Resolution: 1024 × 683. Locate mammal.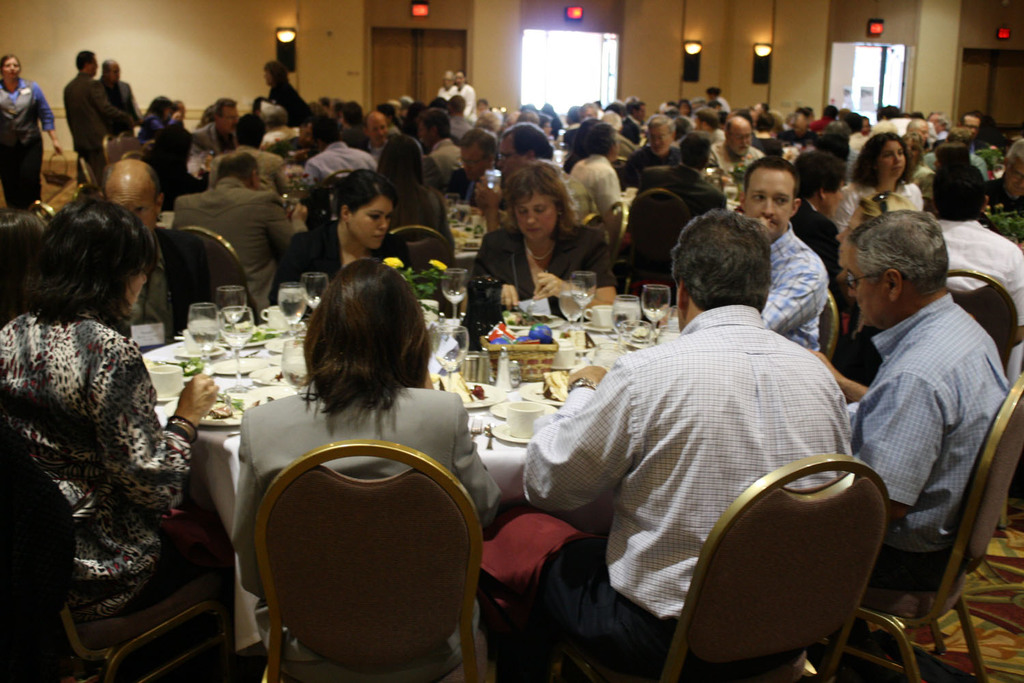
rect(233, 255, 502, 662).
